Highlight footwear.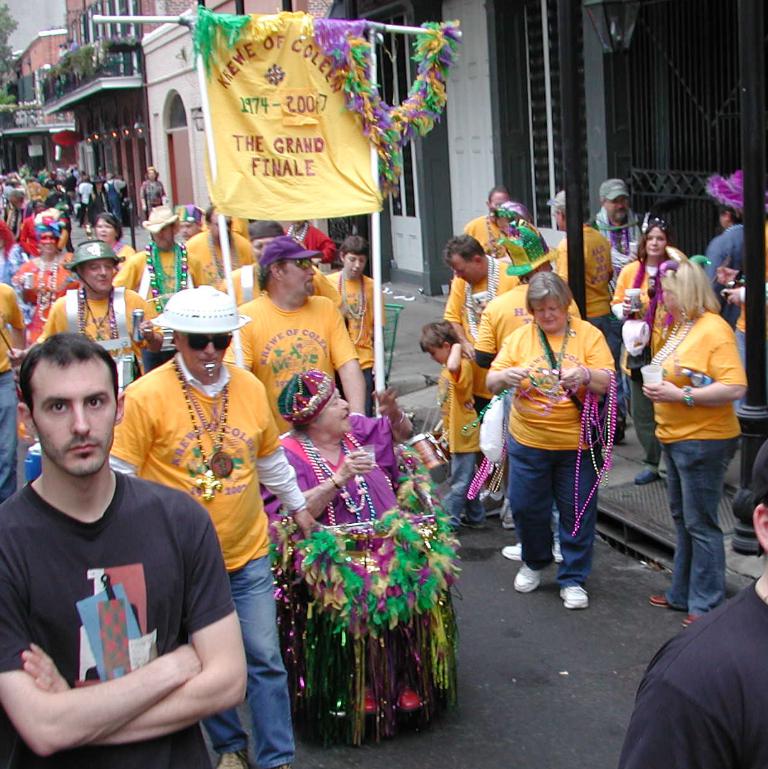
Highlighted region: [x1=496, y1=502, x2=515, y2=533].
